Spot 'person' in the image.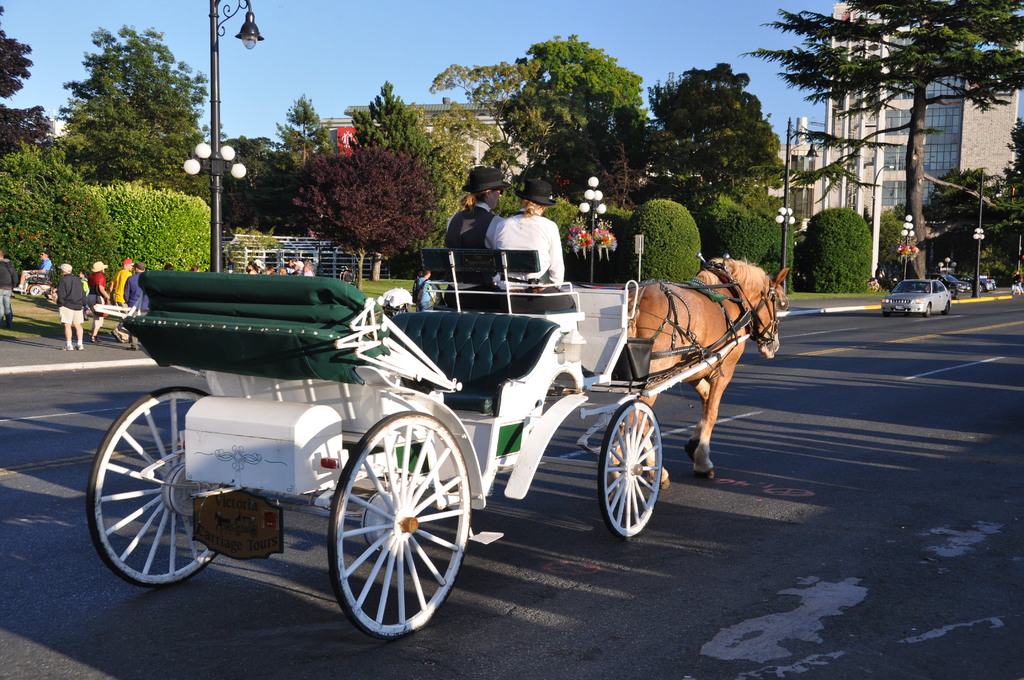
'person' found at 55, 264, 86, 350.
